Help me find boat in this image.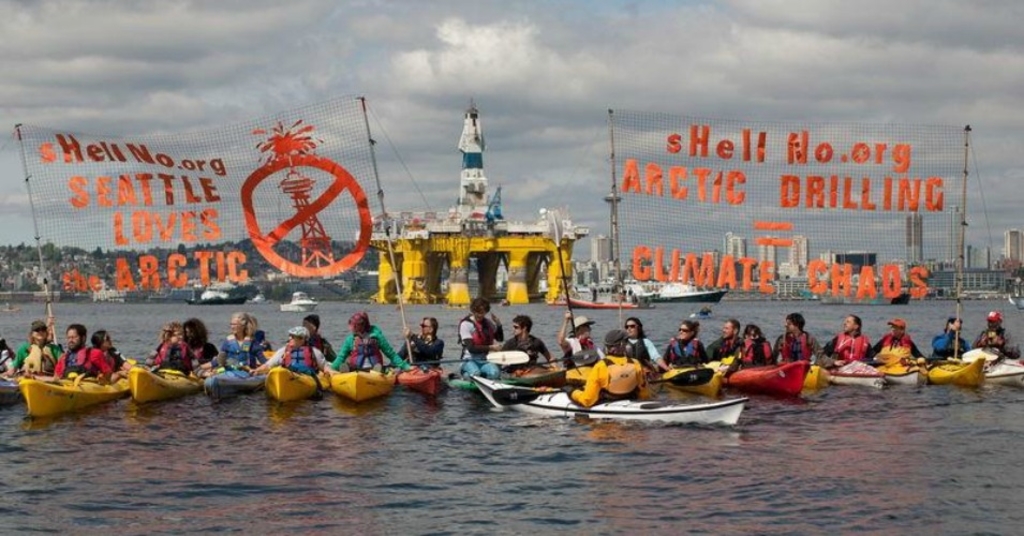
Found it: {"x1": 187, "y1": 291, "x2": 254, "y2": 309}.
